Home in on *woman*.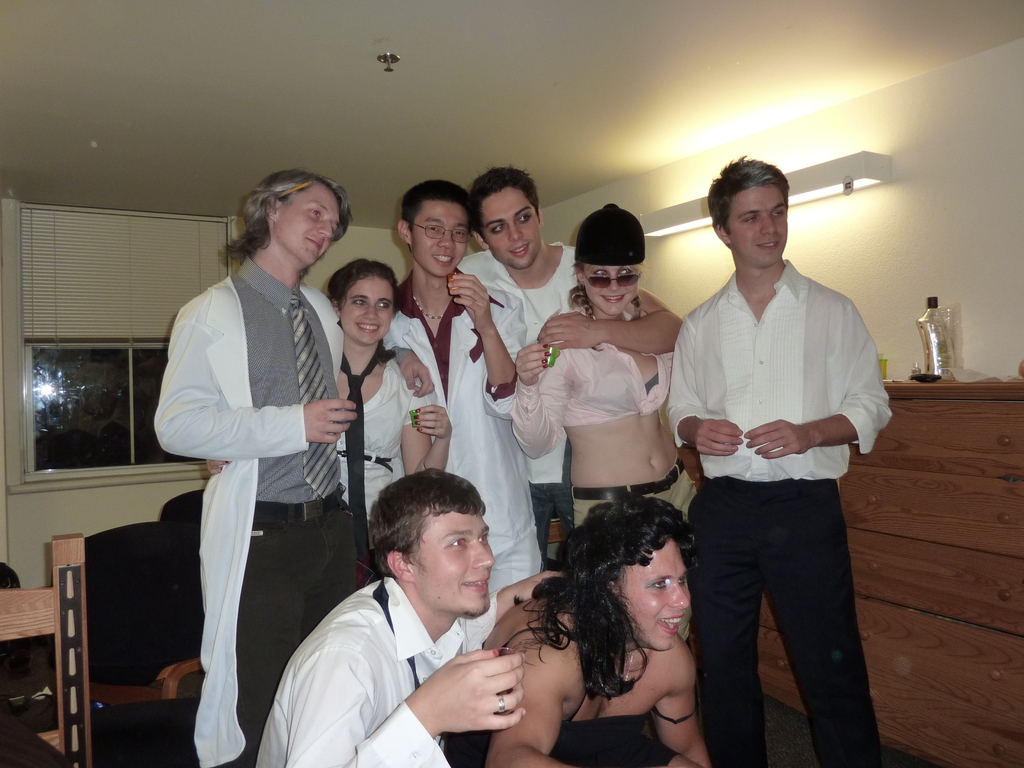
Homed in at box(447, 493, 708, 767).
